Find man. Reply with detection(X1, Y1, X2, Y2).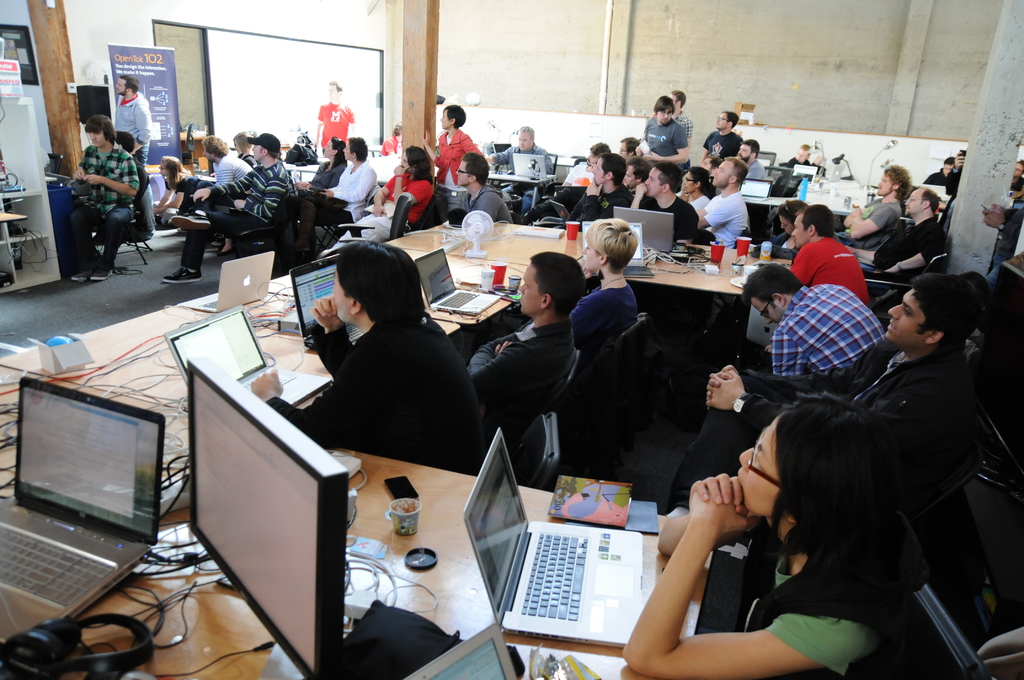
detection(666, 280, 979, 512).
